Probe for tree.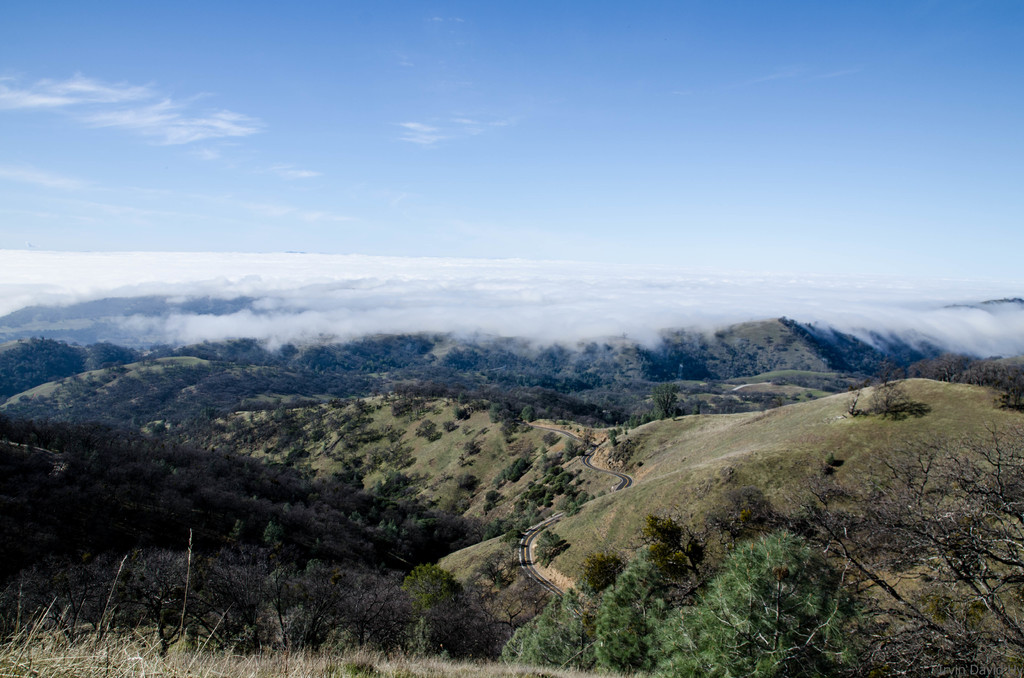
Probe result: {"x1": 442, "y1": 417, "x2": 458, "y2": 434}.
